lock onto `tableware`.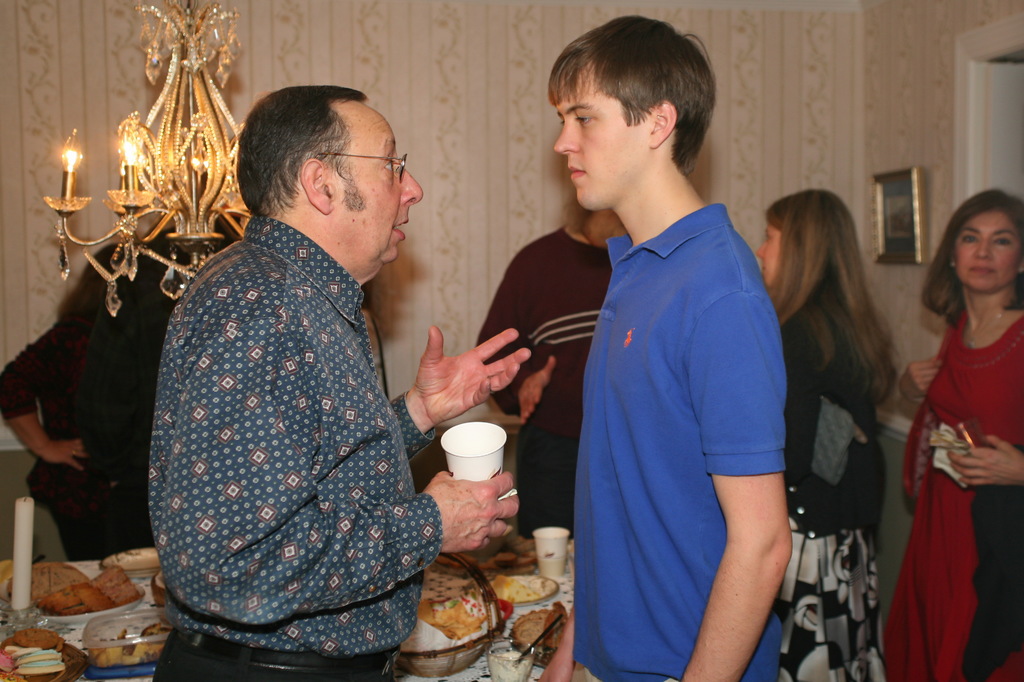
Locked: 83 610 182 675.
